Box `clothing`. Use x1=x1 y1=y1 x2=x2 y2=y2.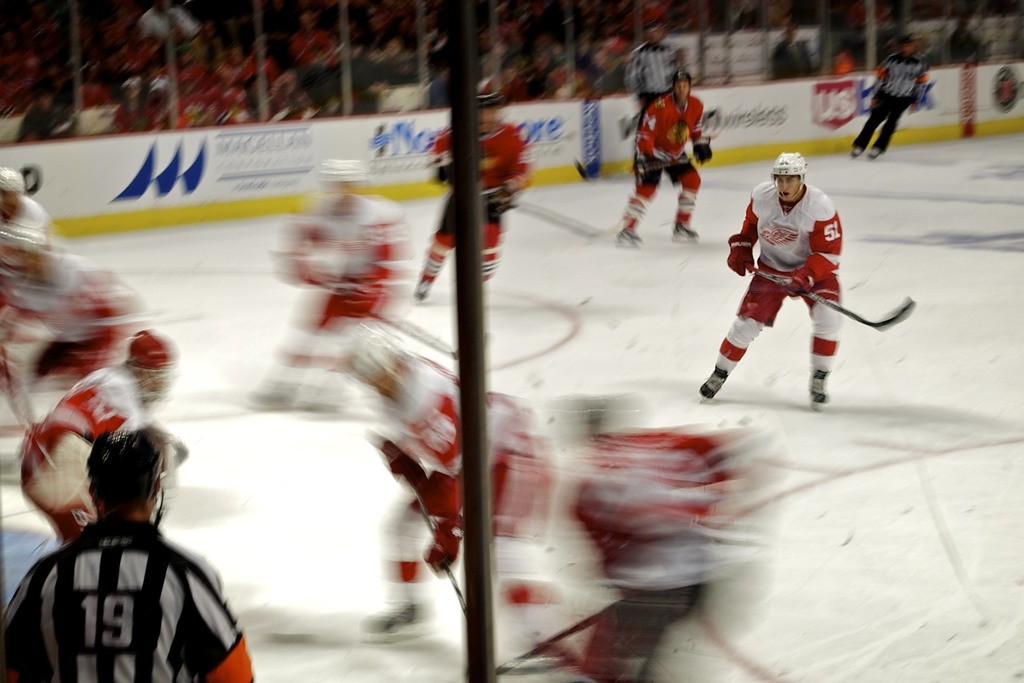
x1=414 y1=112 x2=533 y2=298.
